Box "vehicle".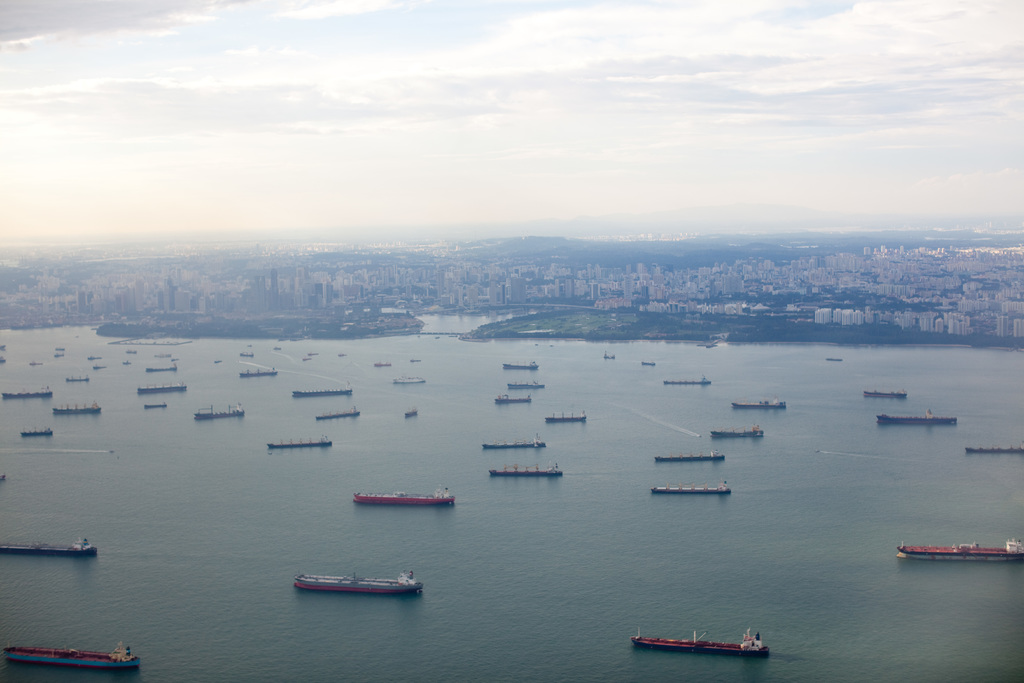
[left=397, top=374, right=425, bottom=388].
